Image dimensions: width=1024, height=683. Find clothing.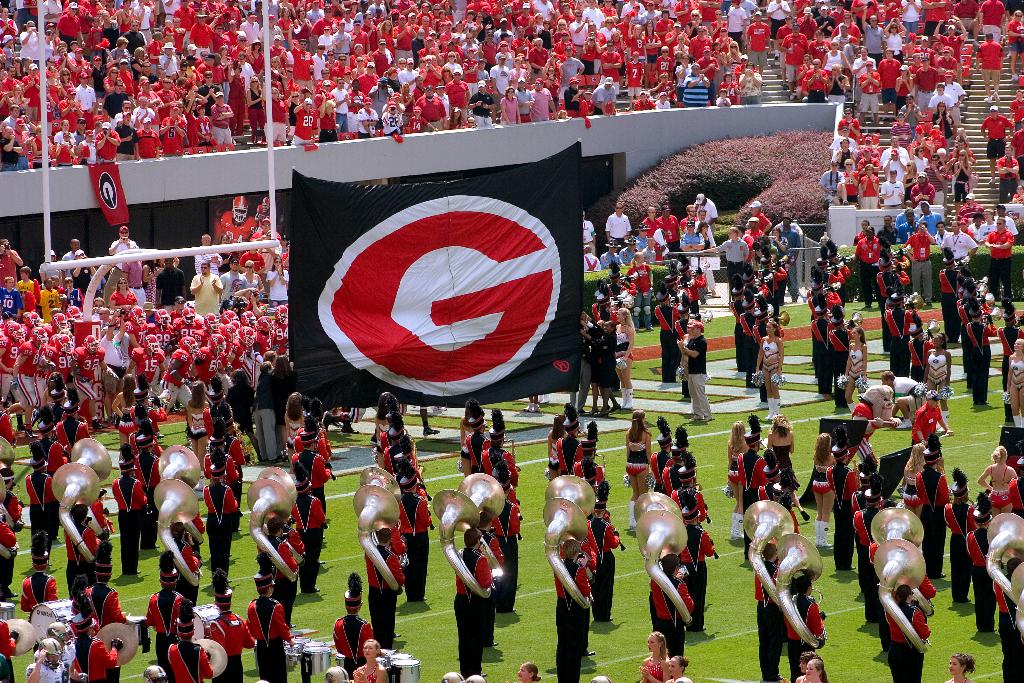
<box>565,459,607,483</box>.
